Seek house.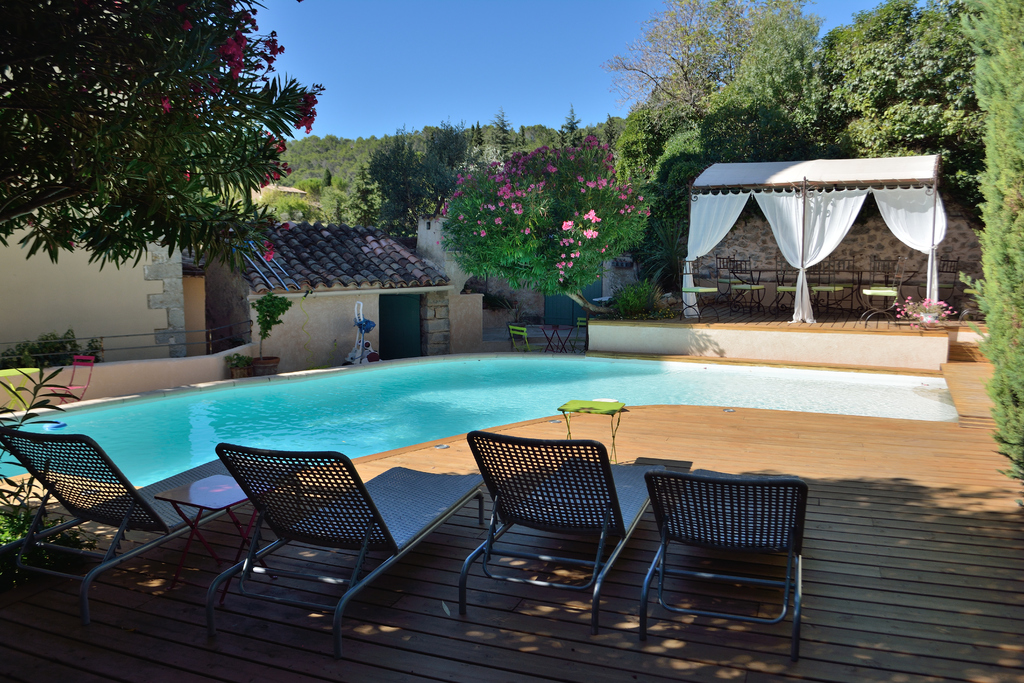
2:190:189:364.
